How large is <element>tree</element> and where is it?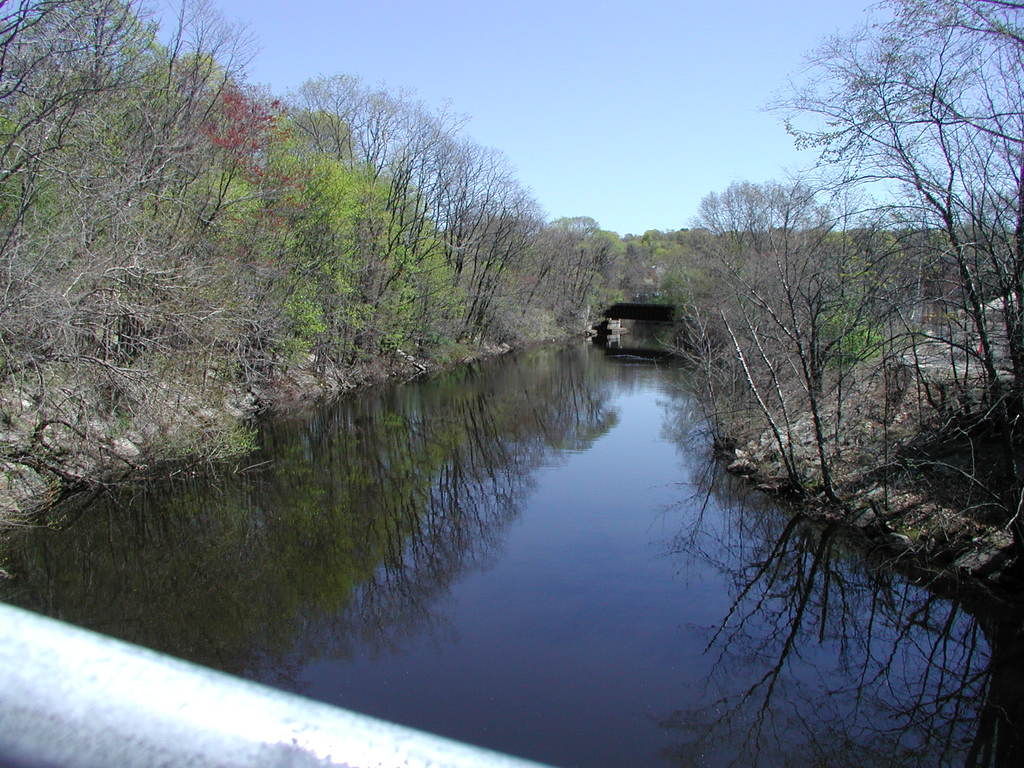
Bounding box: (623, 239, 776, 455).
